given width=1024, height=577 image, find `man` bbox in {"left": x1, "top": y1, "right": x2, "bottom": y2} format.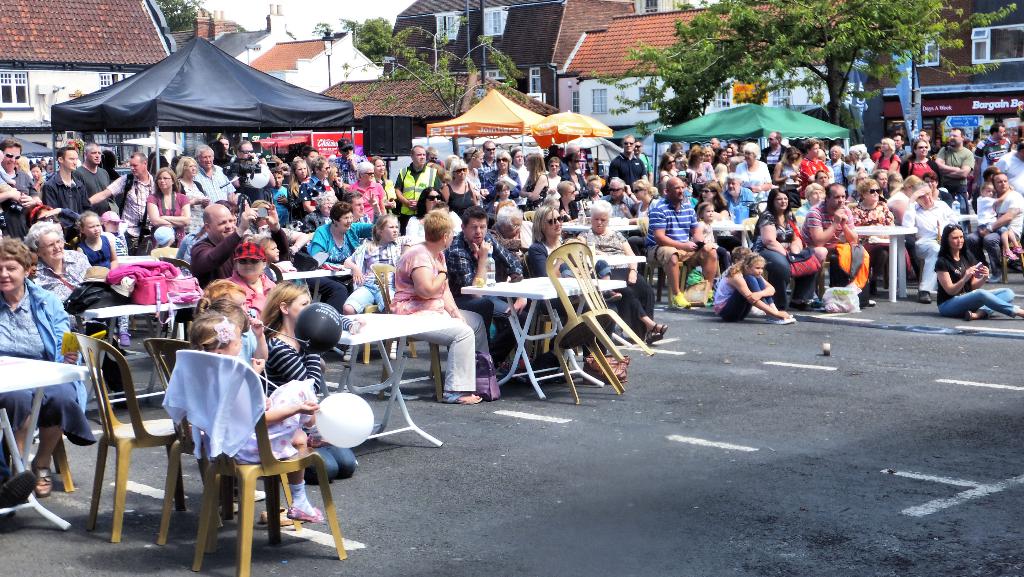
{"left": 975, "top": 124, "right": 1013, "bottom": 177}.
